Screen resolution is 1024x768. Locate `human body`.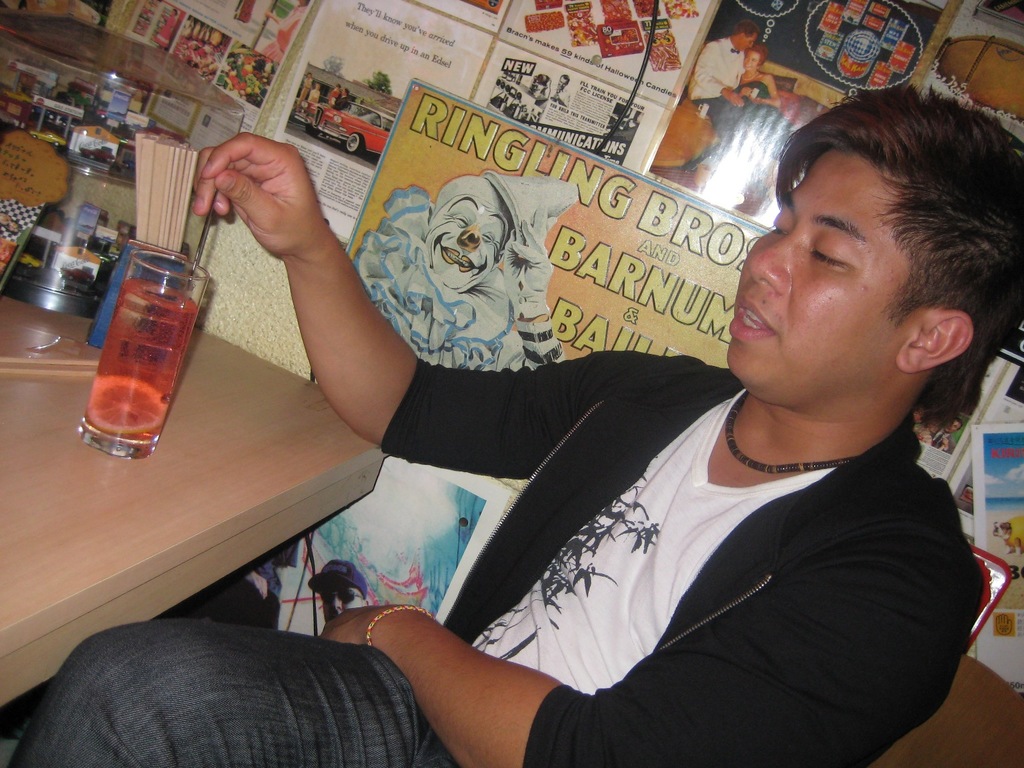
308:79:320:122.
